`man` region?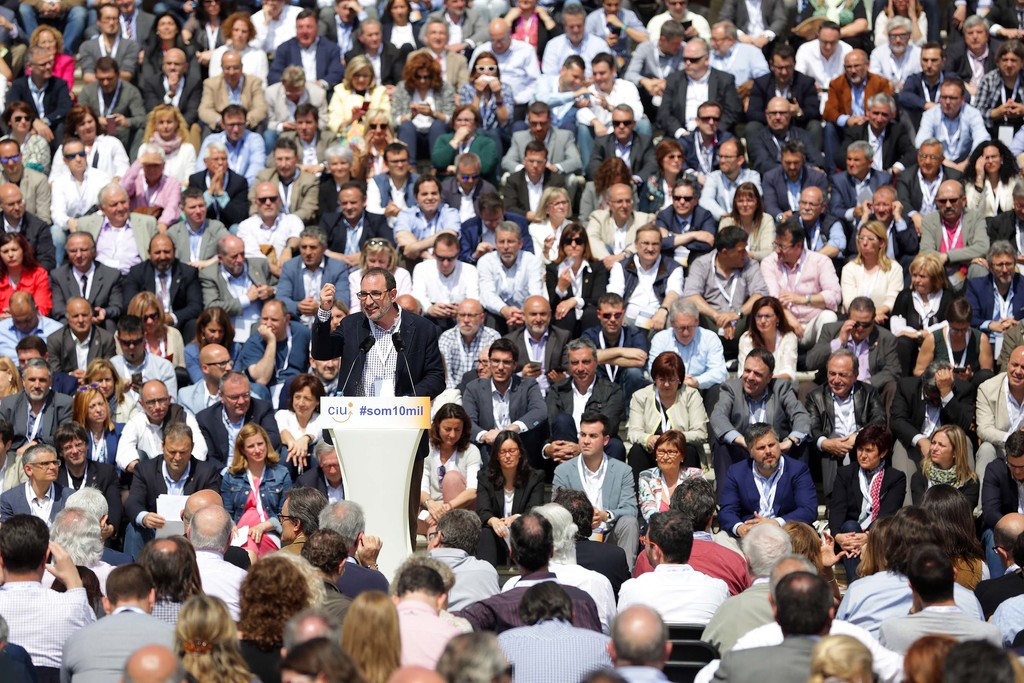
rect(849, 96, 920, 172)
